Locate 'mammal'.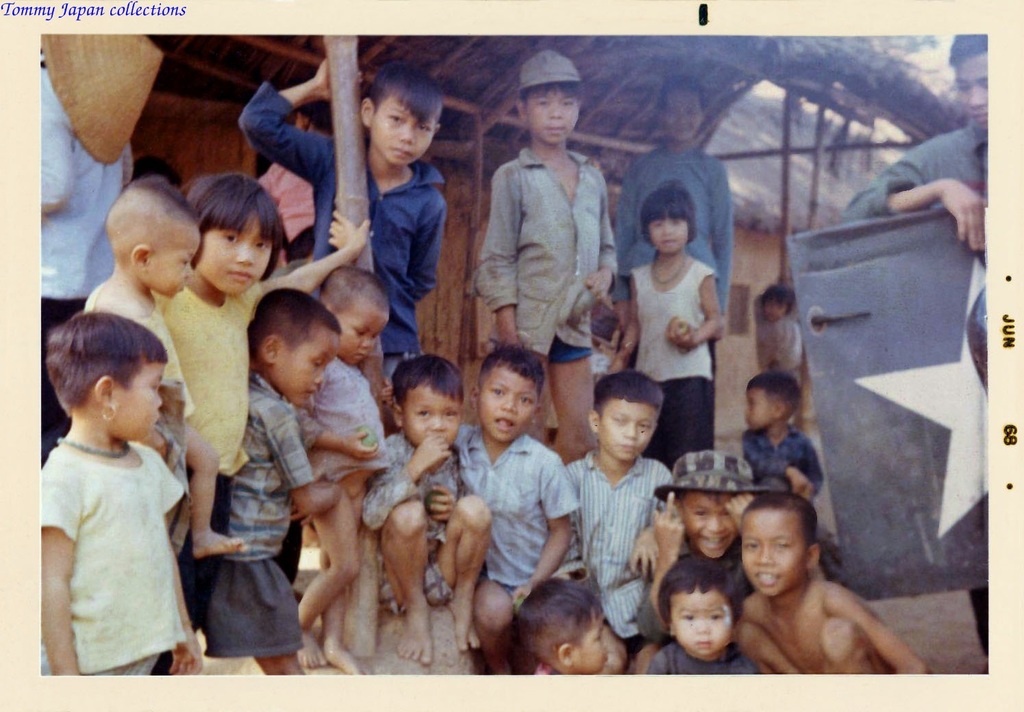
Bounding box: select_region(619, 75, 740, 371).
